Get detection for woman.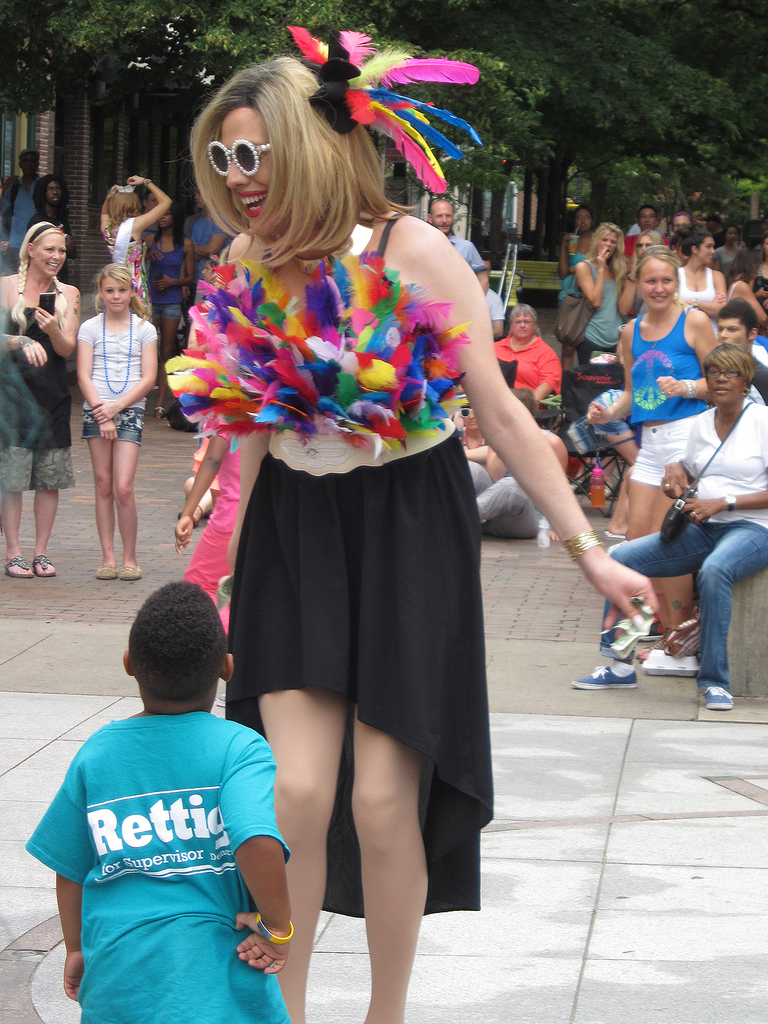
Detection: pyautogui.locateOnScreen(554, 203, 602, 282).
